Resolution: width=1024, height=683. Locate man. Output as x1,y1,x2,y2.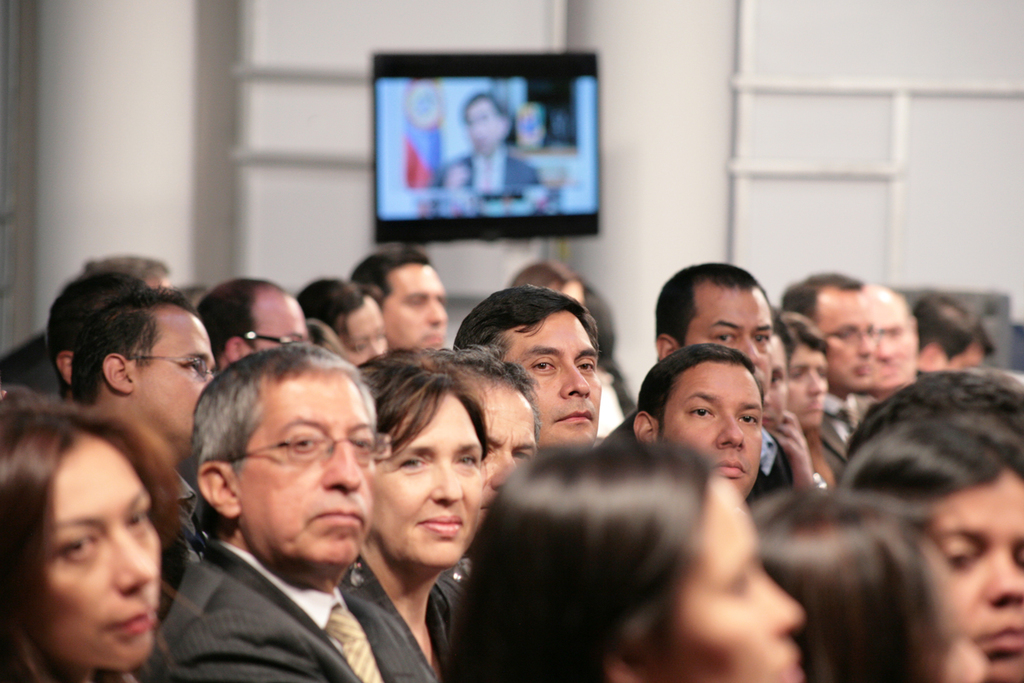
431,96,541,190.
